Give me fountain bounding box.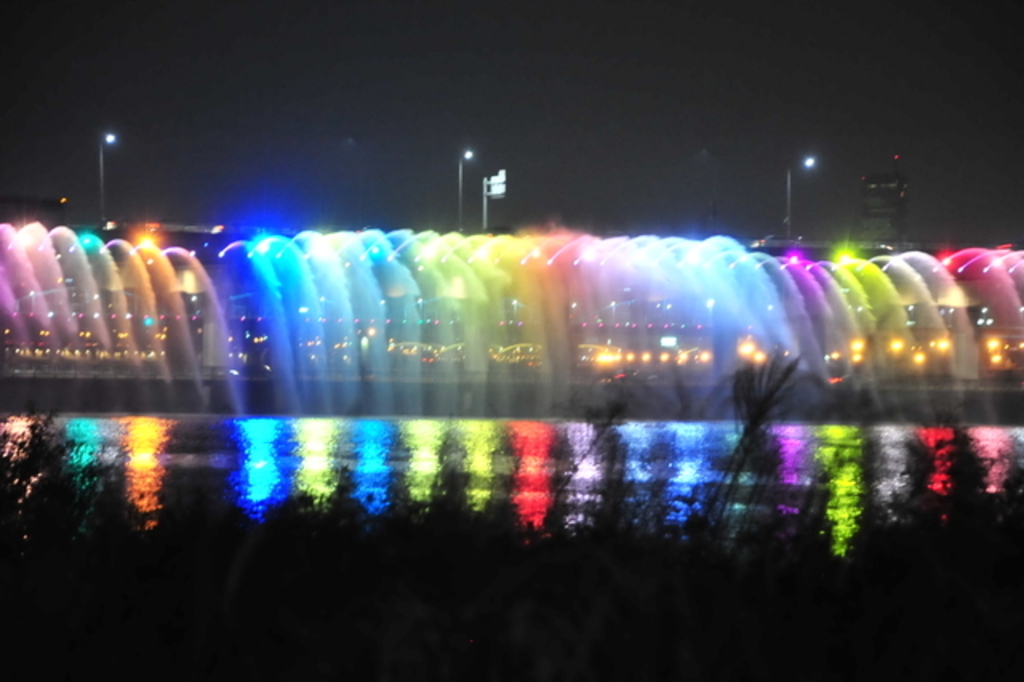
{"x1": 0, "y1": 131, "x2": 957, "y2": 586}.
